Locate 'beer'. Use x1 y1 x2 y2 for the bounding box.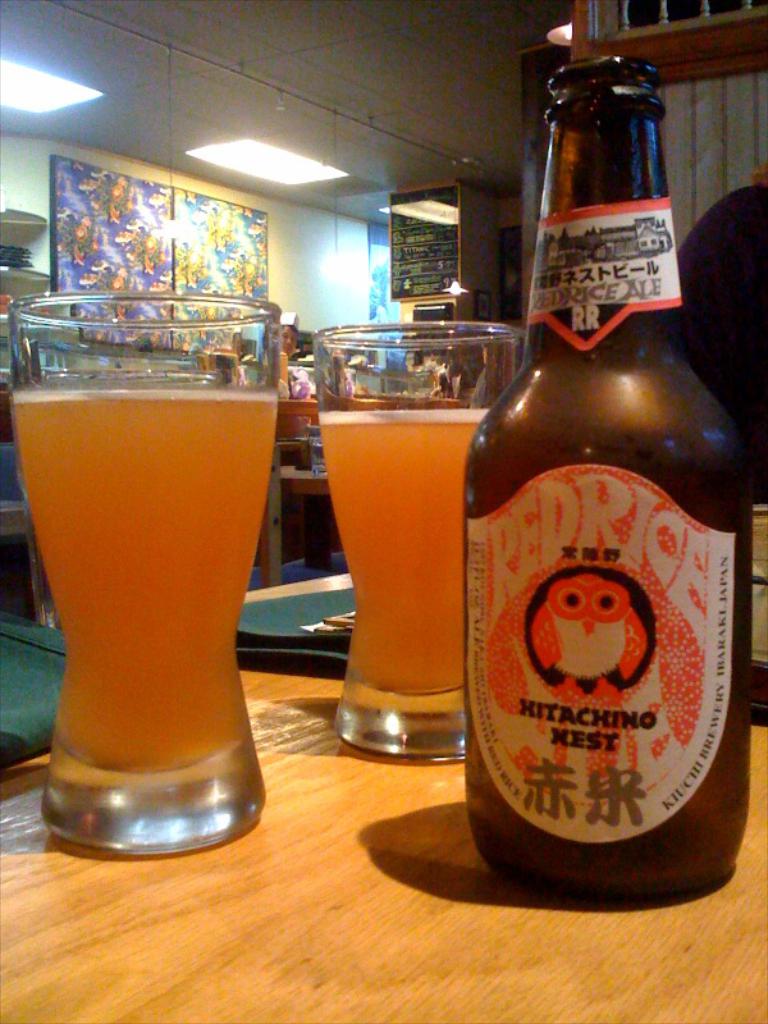
463 60 750 902.
